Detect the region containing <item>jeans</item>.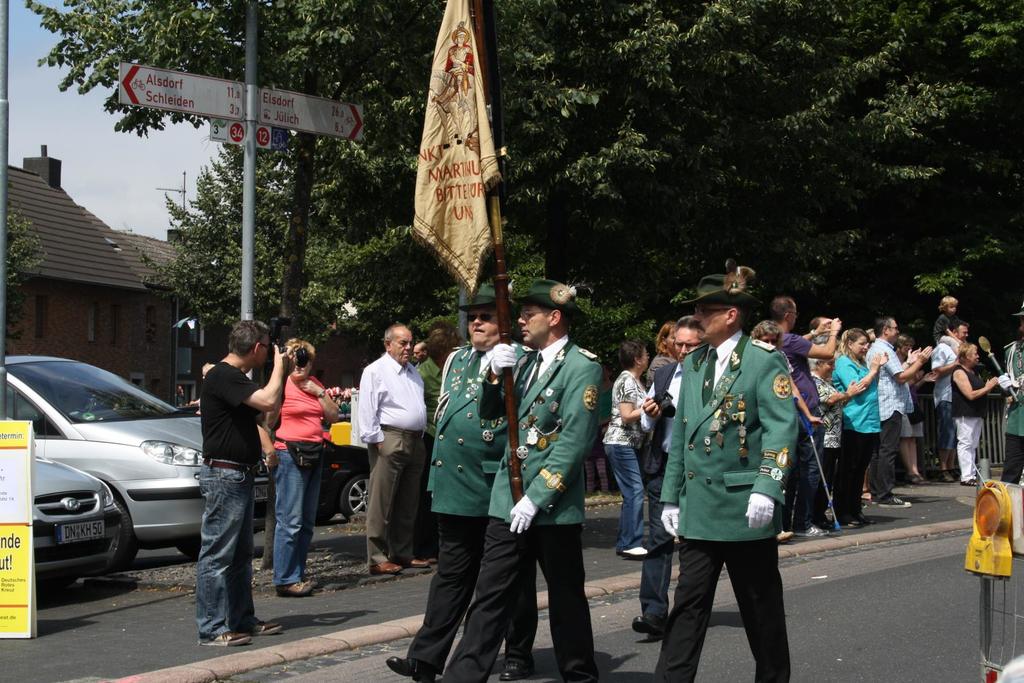
detection(184, 463, 260, 656).
